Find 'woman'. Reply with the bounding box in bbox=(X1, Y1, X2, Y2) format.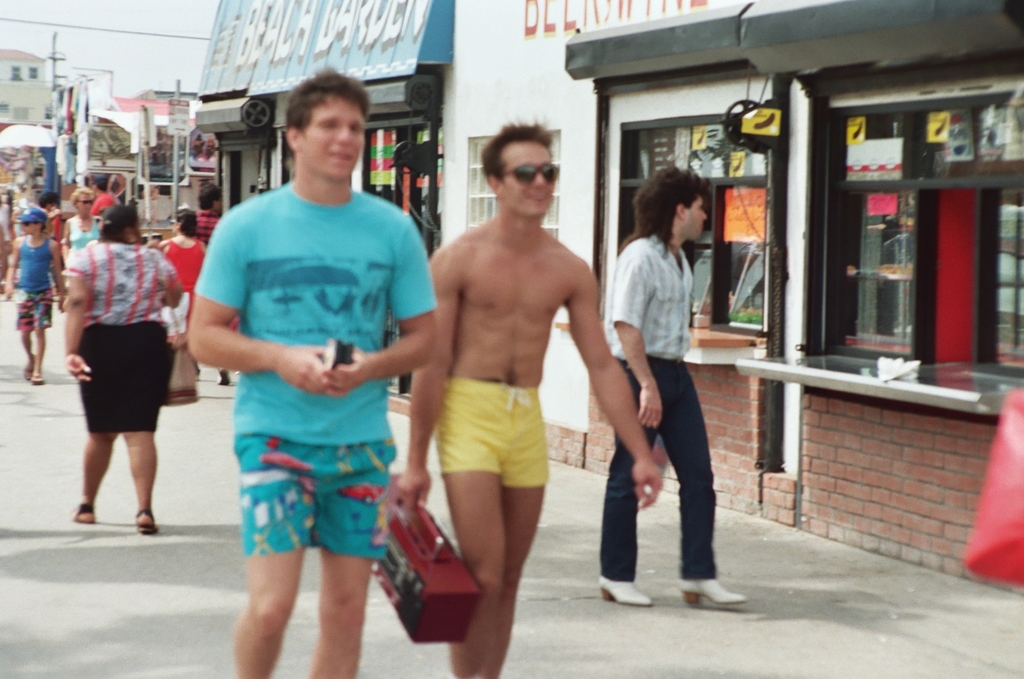
bbox=(48, 192, 185, 541).
